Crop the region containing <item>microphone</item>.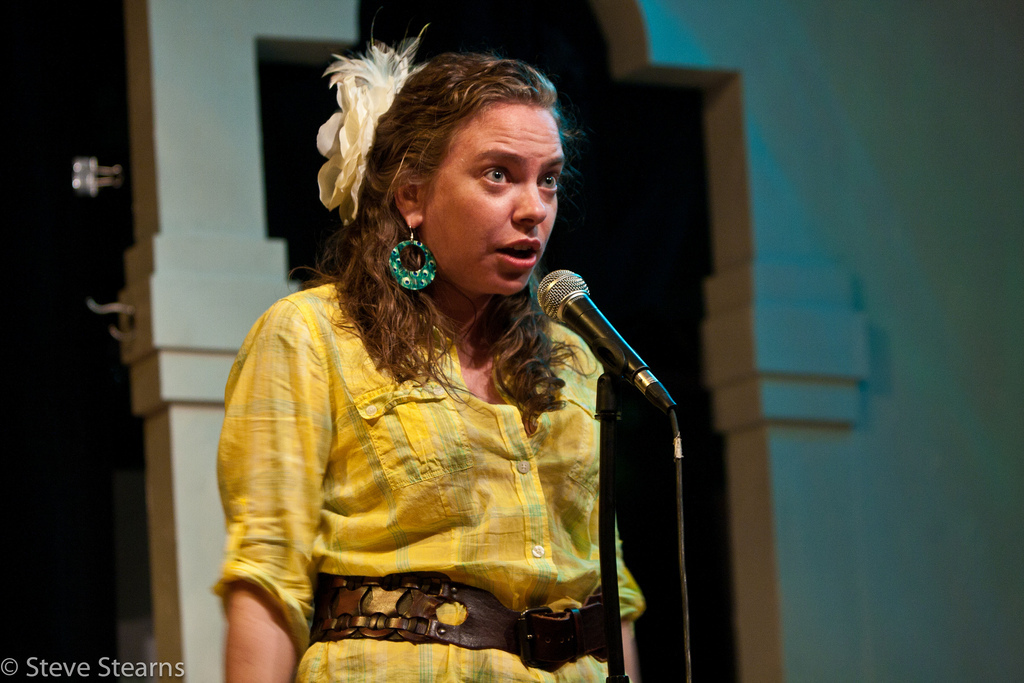
Crop region: pyautogui.locateOnScreen(530, 270, 678, 410).
